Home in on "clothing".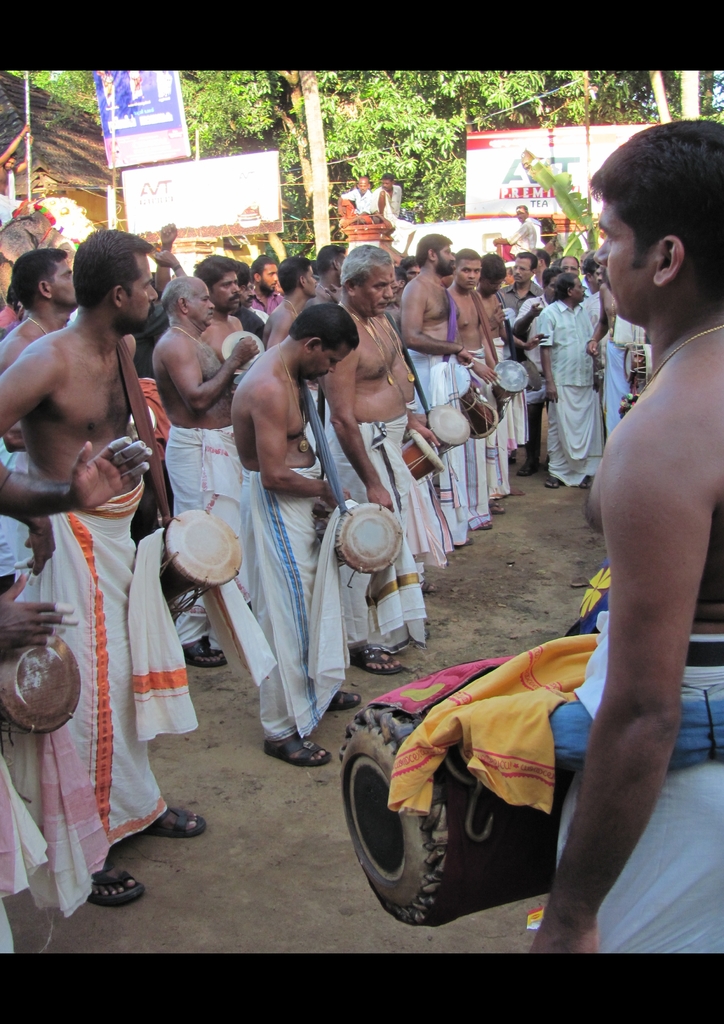
Homed in at box(0, 172, 27, 225).
